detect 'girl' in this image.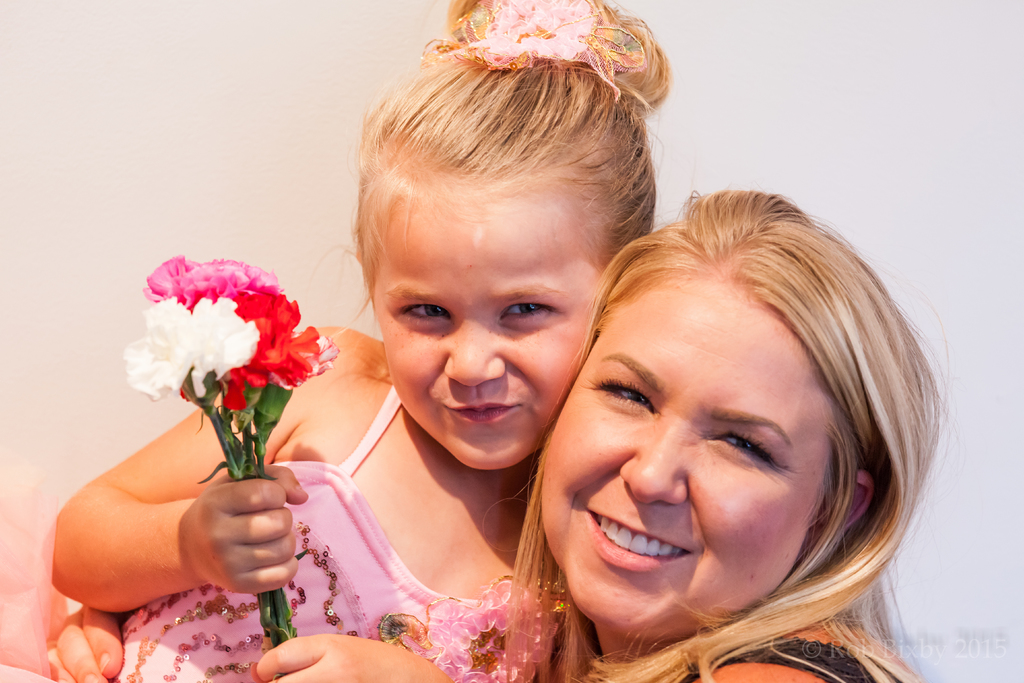
Detection: [left=0, top=0, right=670, bottom=682].
